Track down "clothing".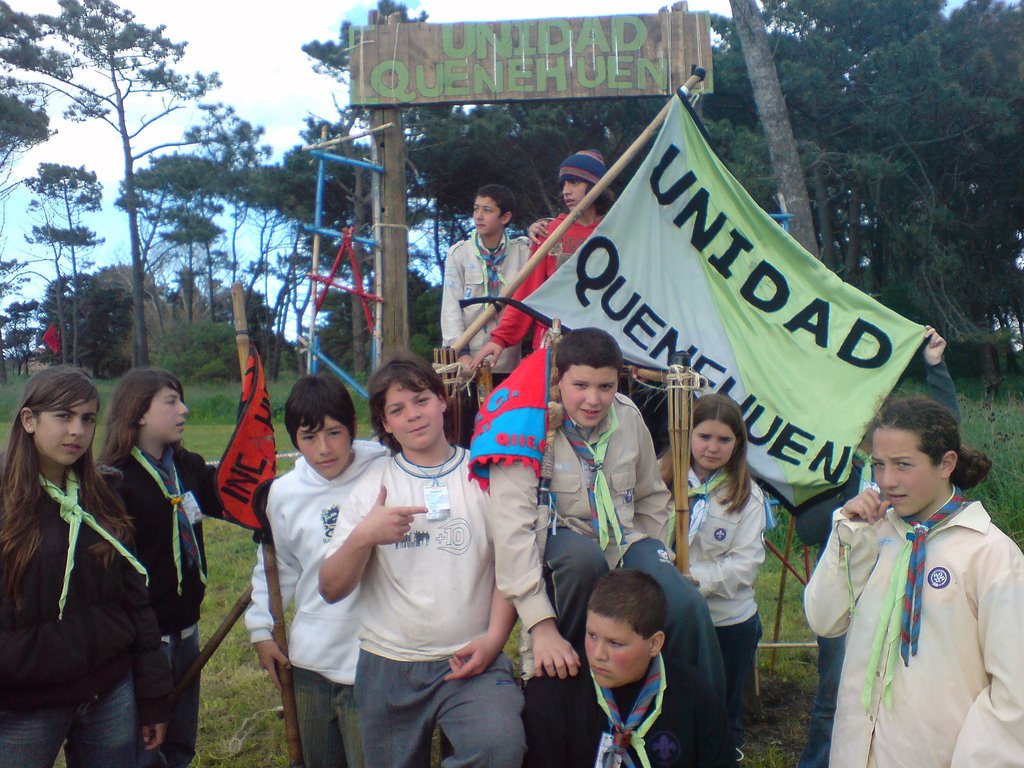
Tracked to box=[440, 234, 538, 389].
